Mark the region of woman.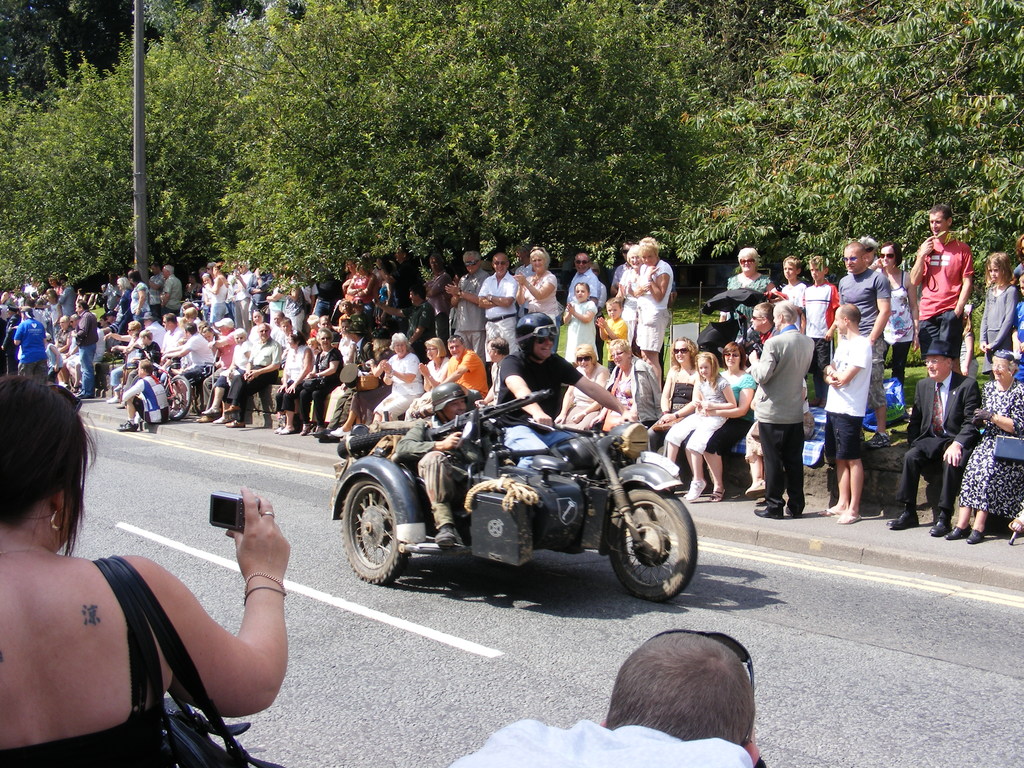
Region: Rect(102, 323, 141, 399).
